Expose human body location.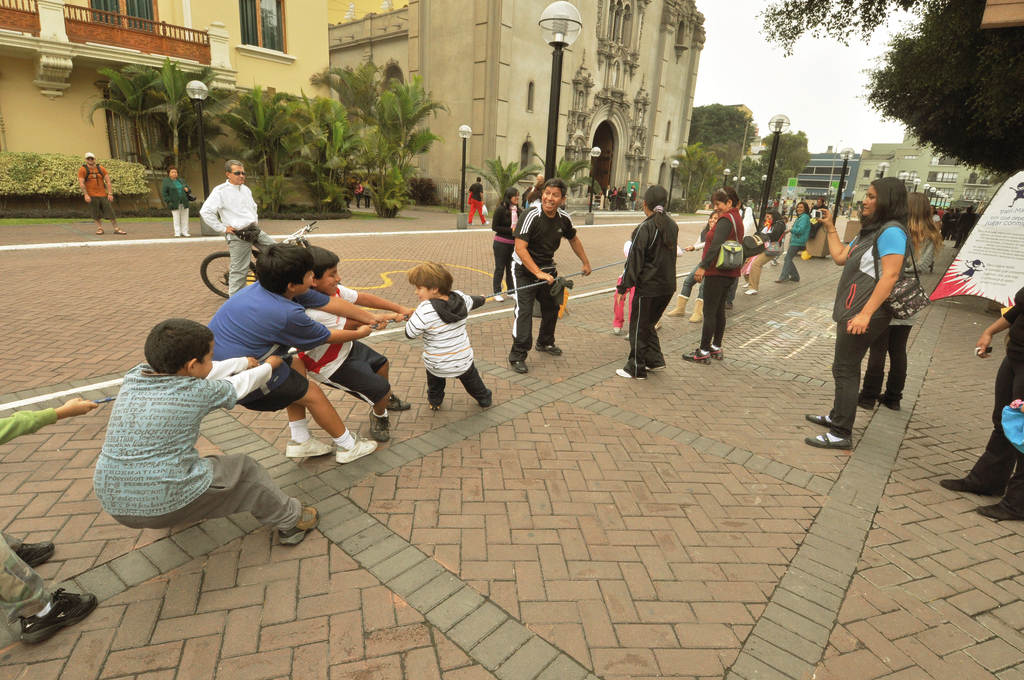
Exposed at rect(399, 283, 496, 405).
